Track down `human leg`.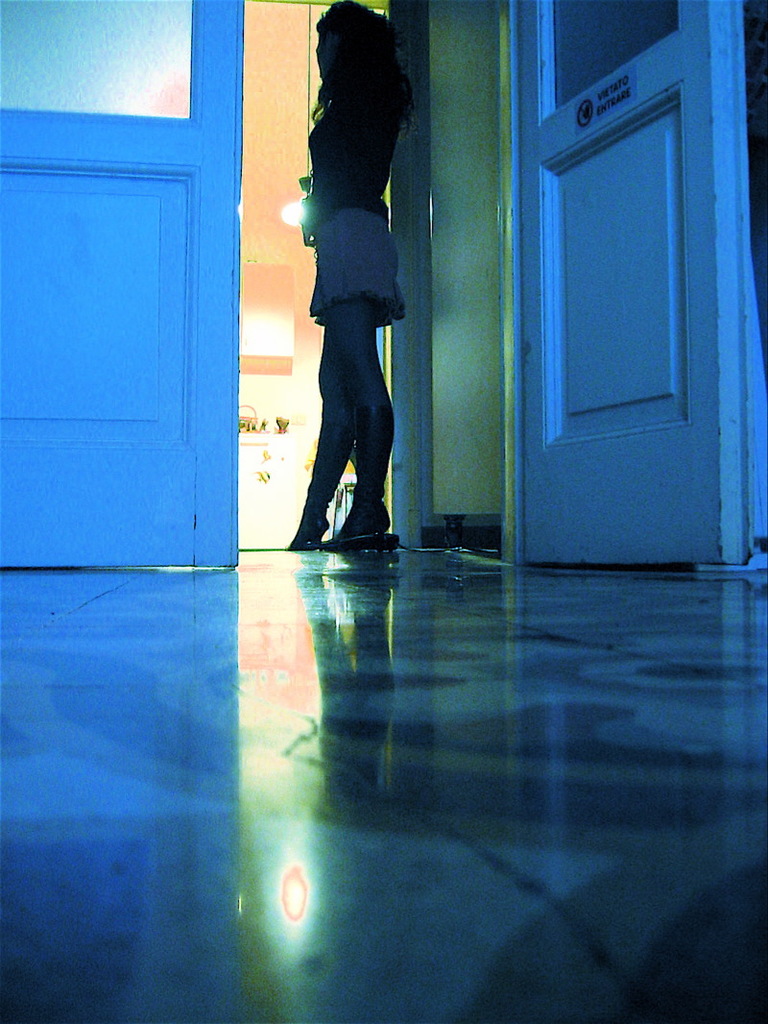
Tracked to (x1=337, y1=208, x2=394, y2=549).
